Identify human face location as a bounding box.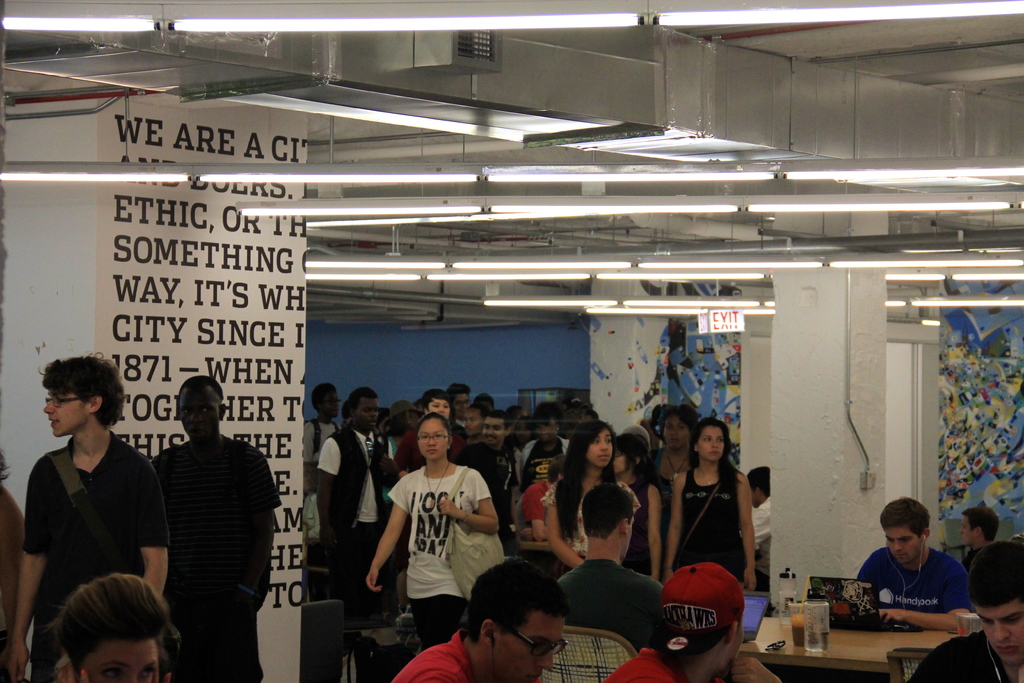
[left=881, top=522, right=921, bottom=562].
